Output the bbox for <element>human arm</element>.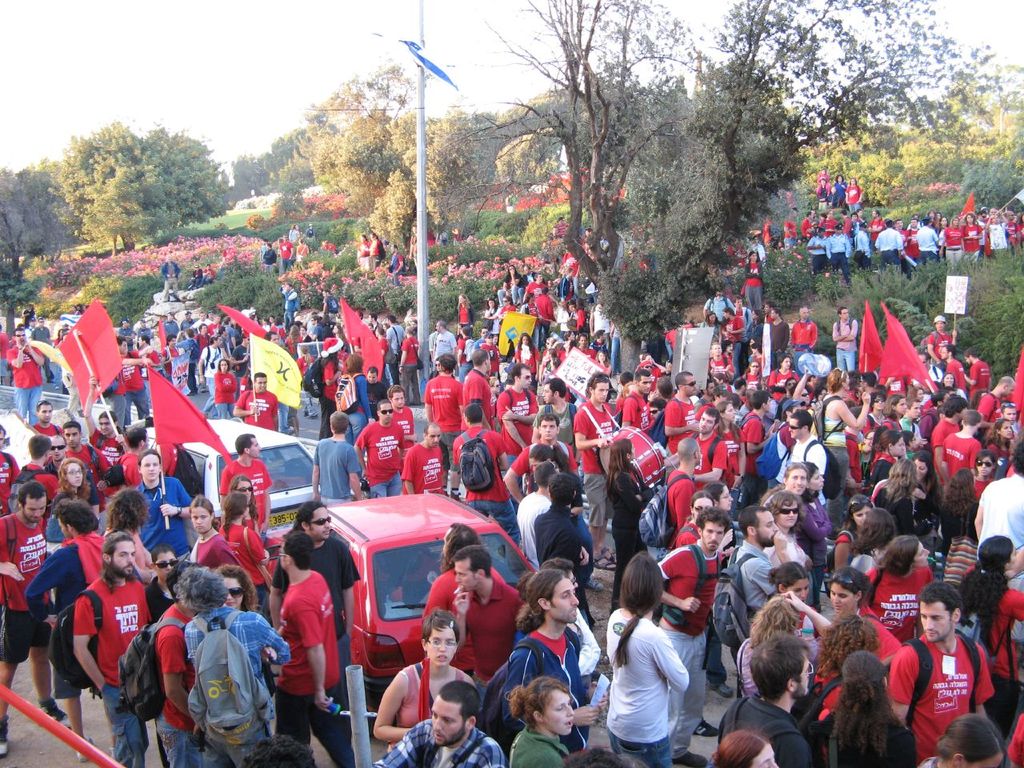
BBox(258, 624, 286, 658).
